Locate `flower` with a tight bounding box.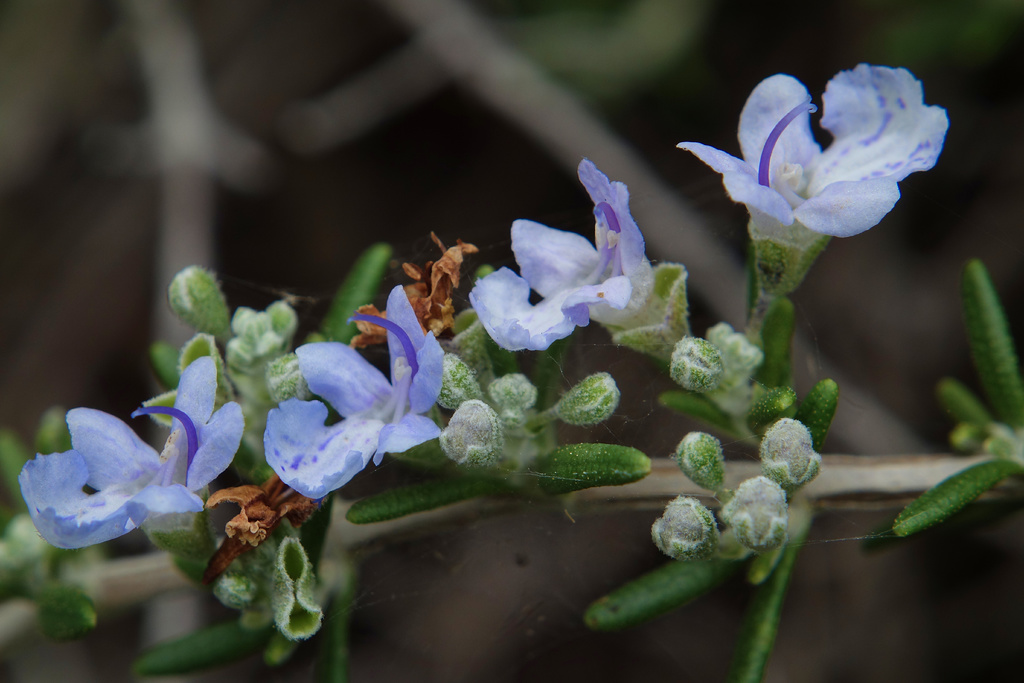
260 287 451 497.
